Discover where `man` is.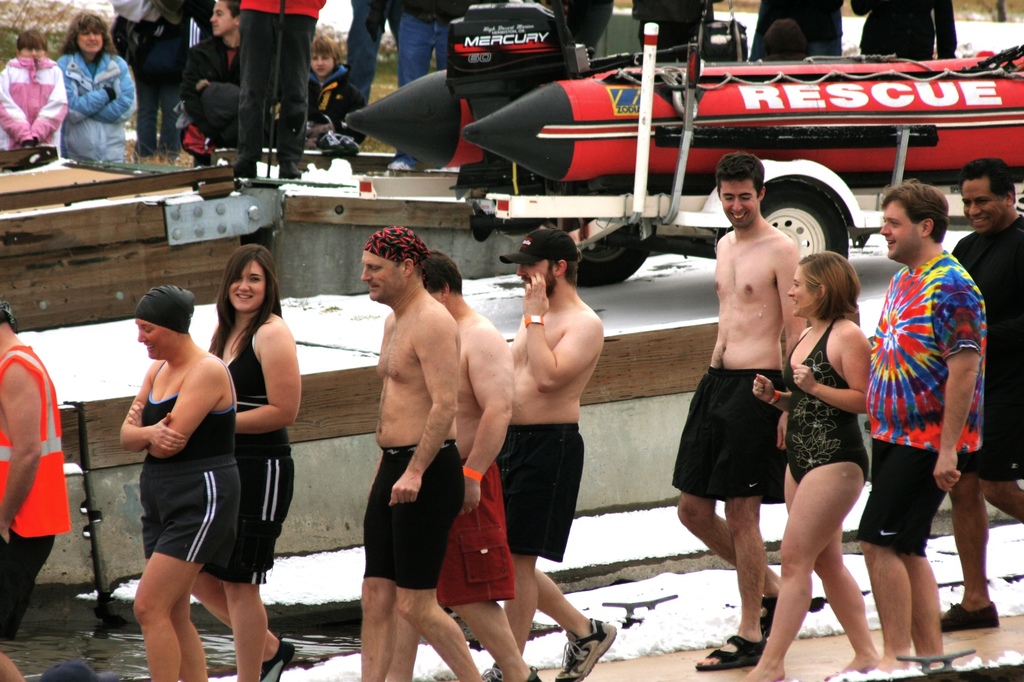
Discovered at {"x1": 486, "y1": 227, "x2": 604, "y2": 681}.
